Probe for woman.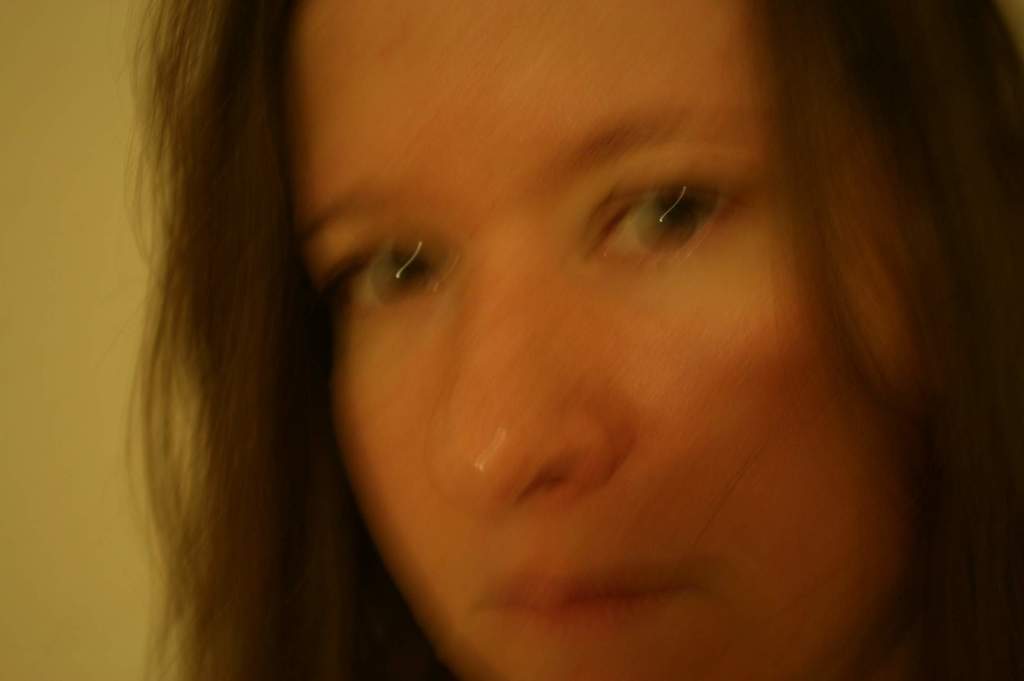
Probe result: BBox(126, 0, 1023, 680).
